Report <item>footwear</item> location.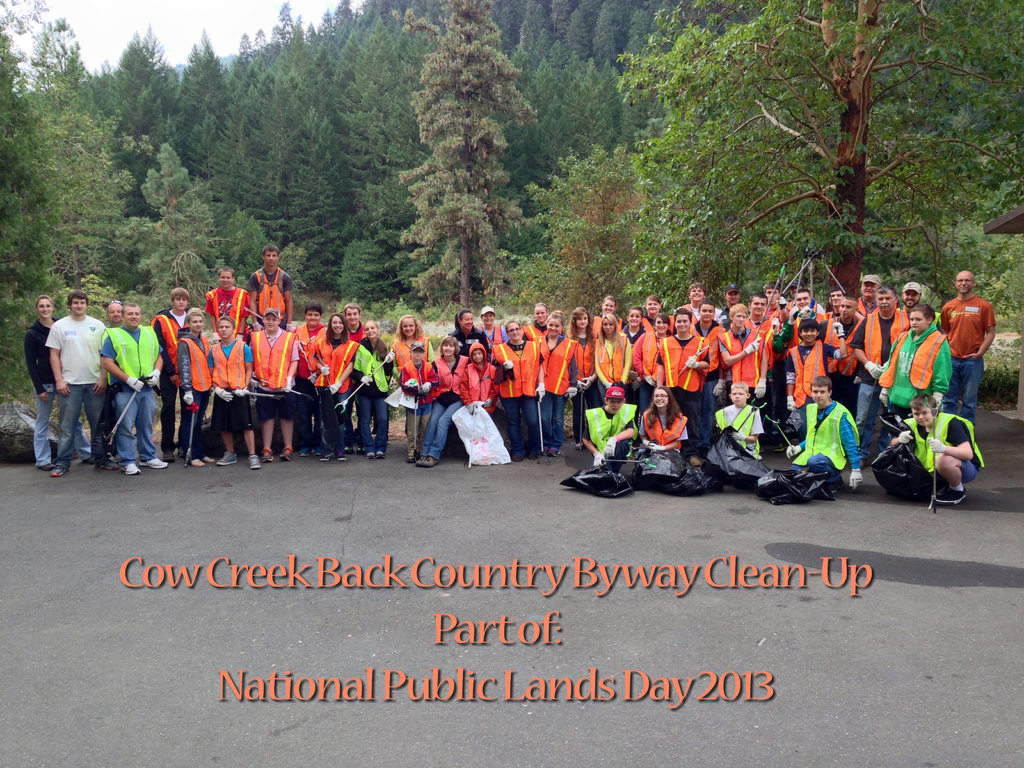
Report: (300, 445, 311, 456).
